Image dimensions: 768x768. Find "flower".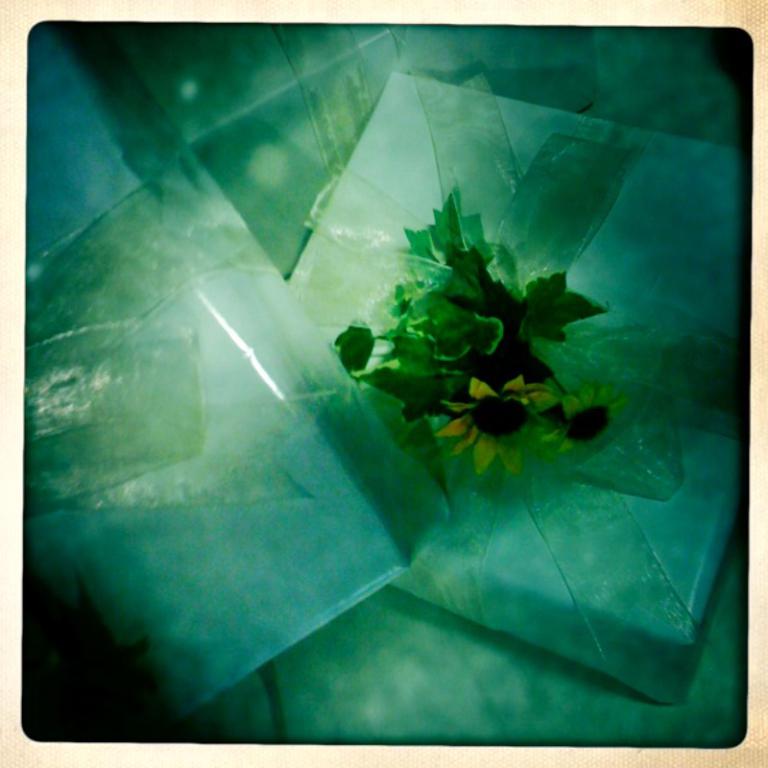
(440, 376, 563, 470).
